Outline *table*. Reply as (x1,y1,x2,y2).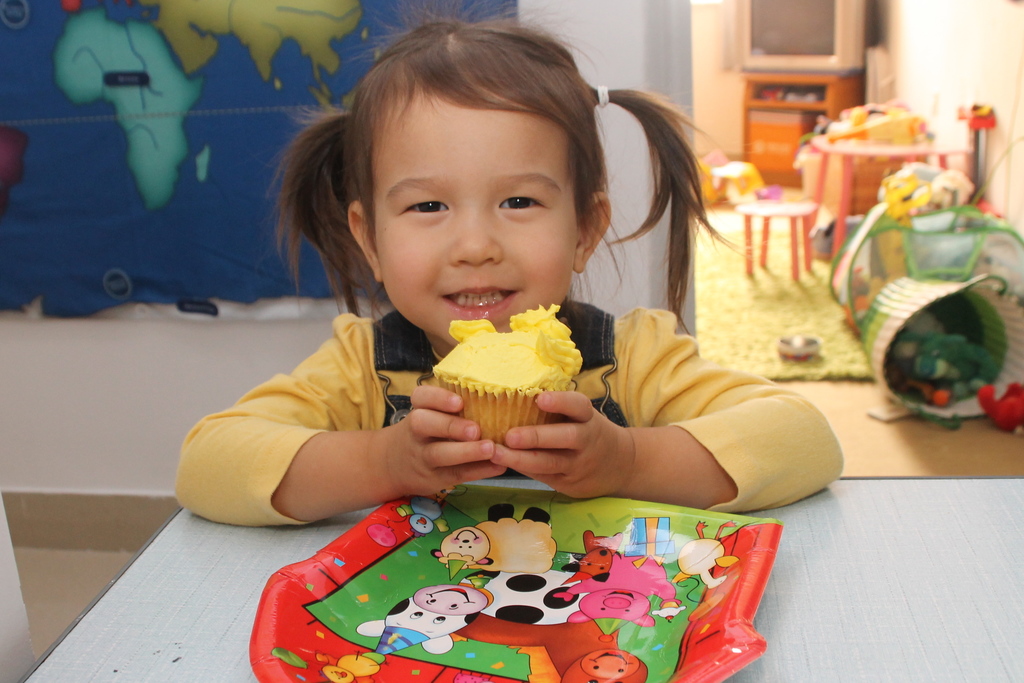
(20,474,1023,682).
